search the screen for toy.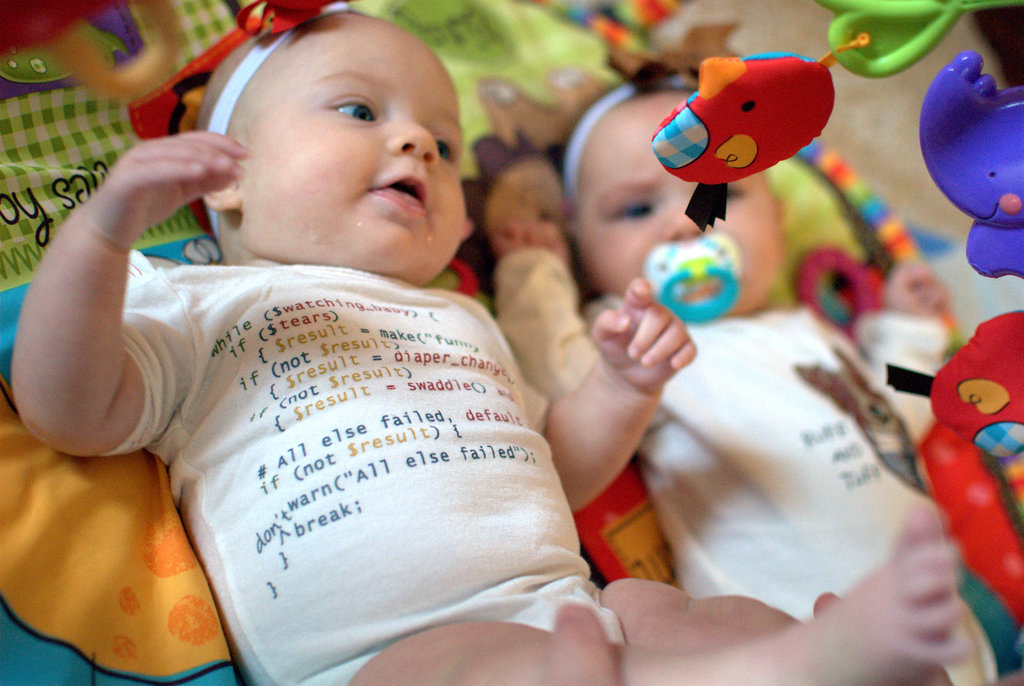
Found at {"left": 918, "top": 51, "right": 1023, "bottom": 278}.
